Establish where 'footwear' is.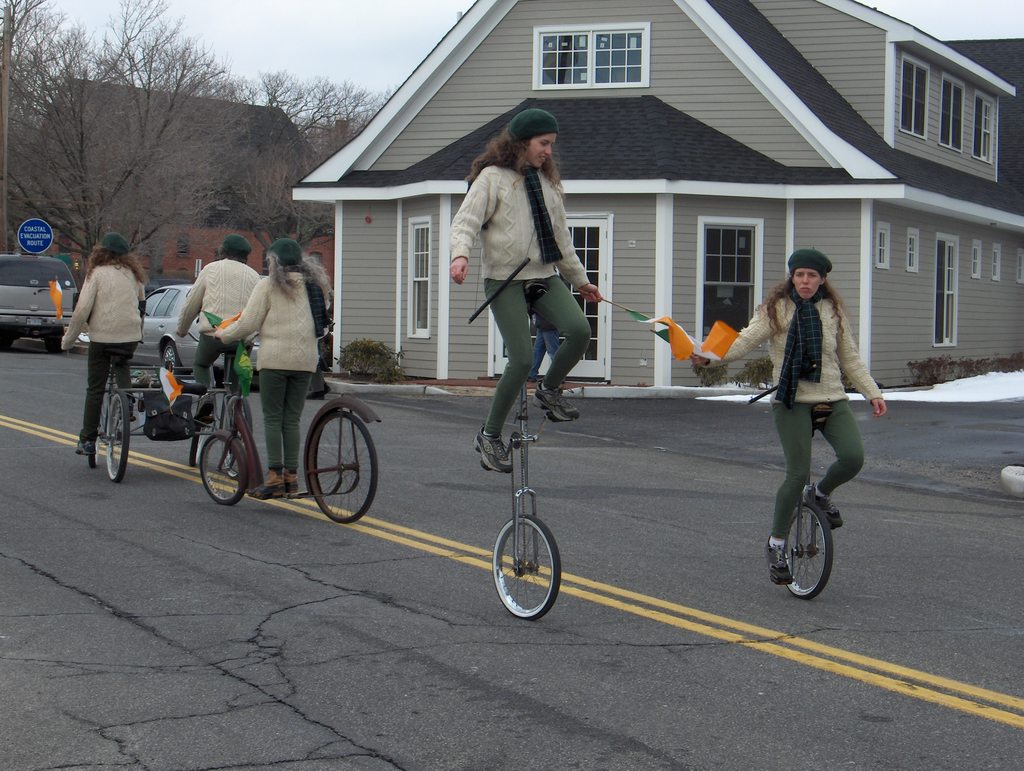
Established at (left=190, top=394, right=218, bottom=423).
